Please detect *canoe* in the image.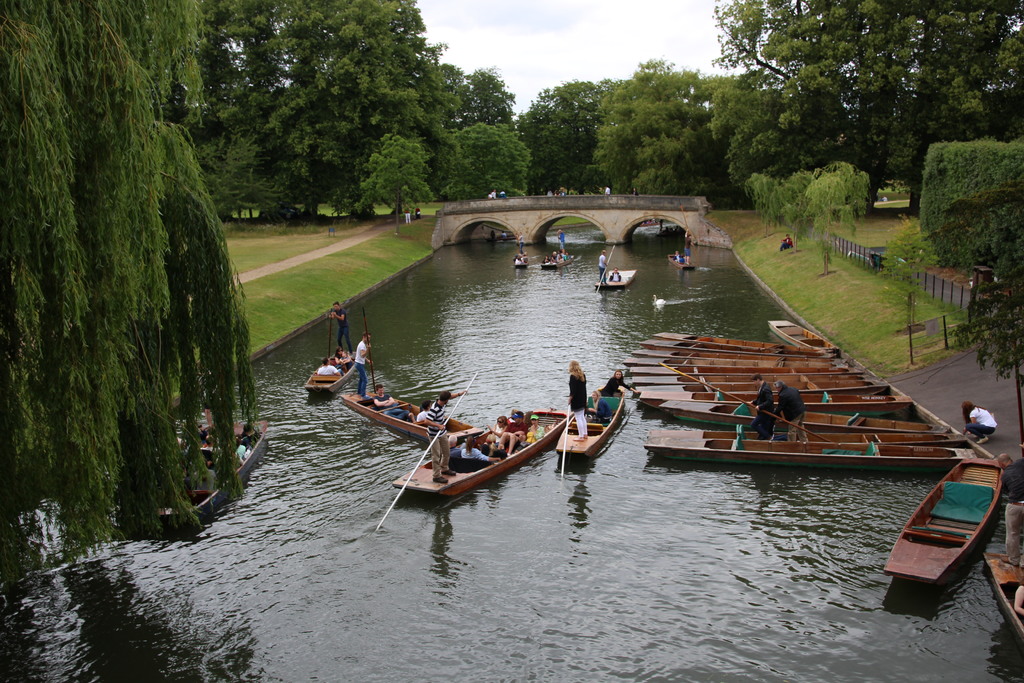
BBox(149, 423, 269, 528).
